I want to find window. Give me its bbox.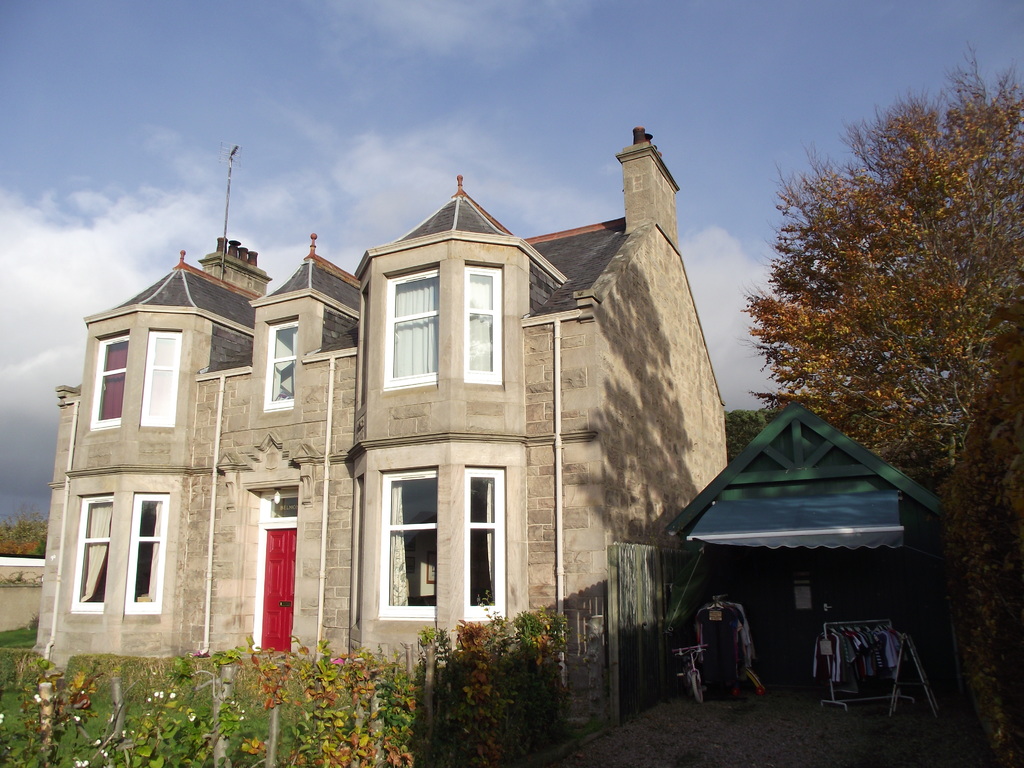
<bbox>125, 488, 170, 611</bbox>.
